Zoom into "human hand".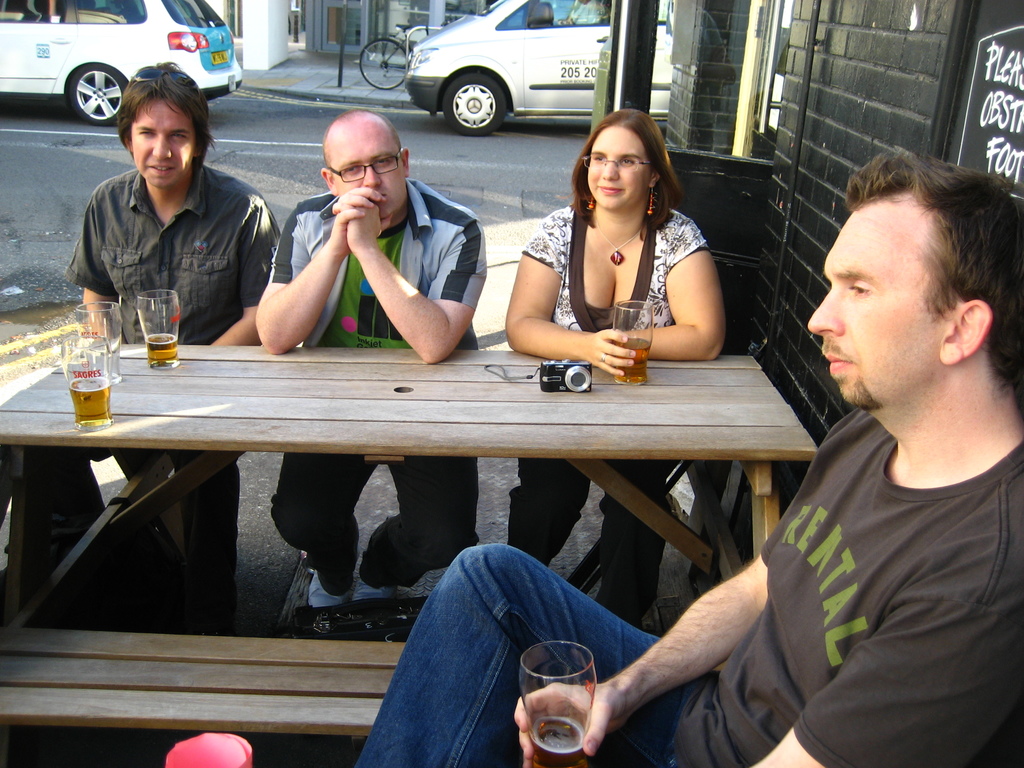
Zoom target: 588/330/636/379.
